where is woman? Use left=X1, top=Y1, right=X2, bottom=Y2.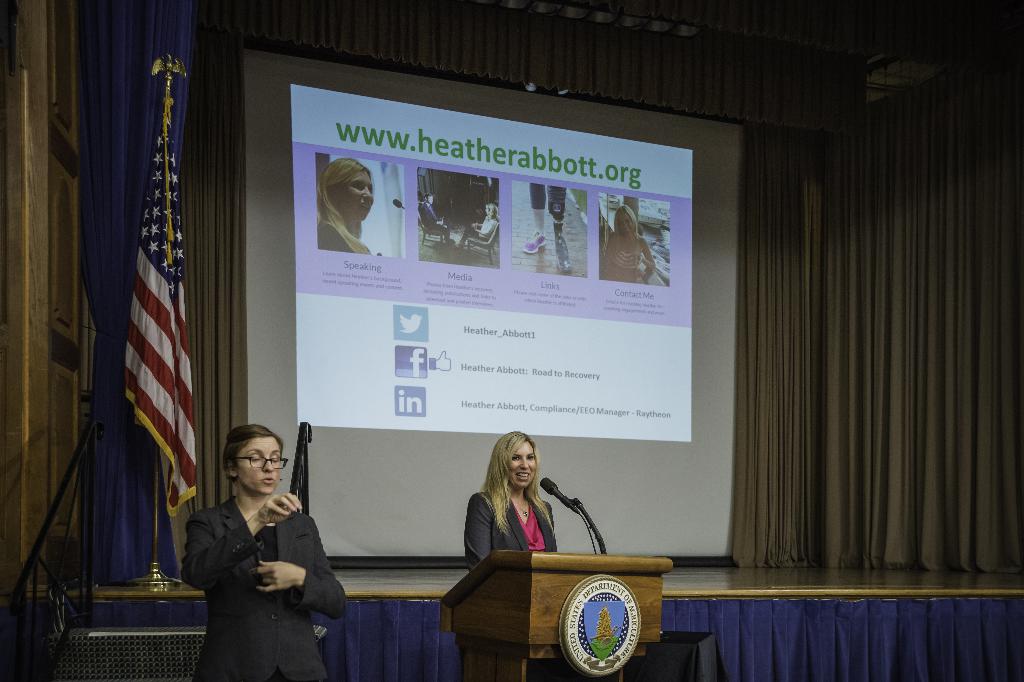
left=464, top=206, right=499, bottom=248.
